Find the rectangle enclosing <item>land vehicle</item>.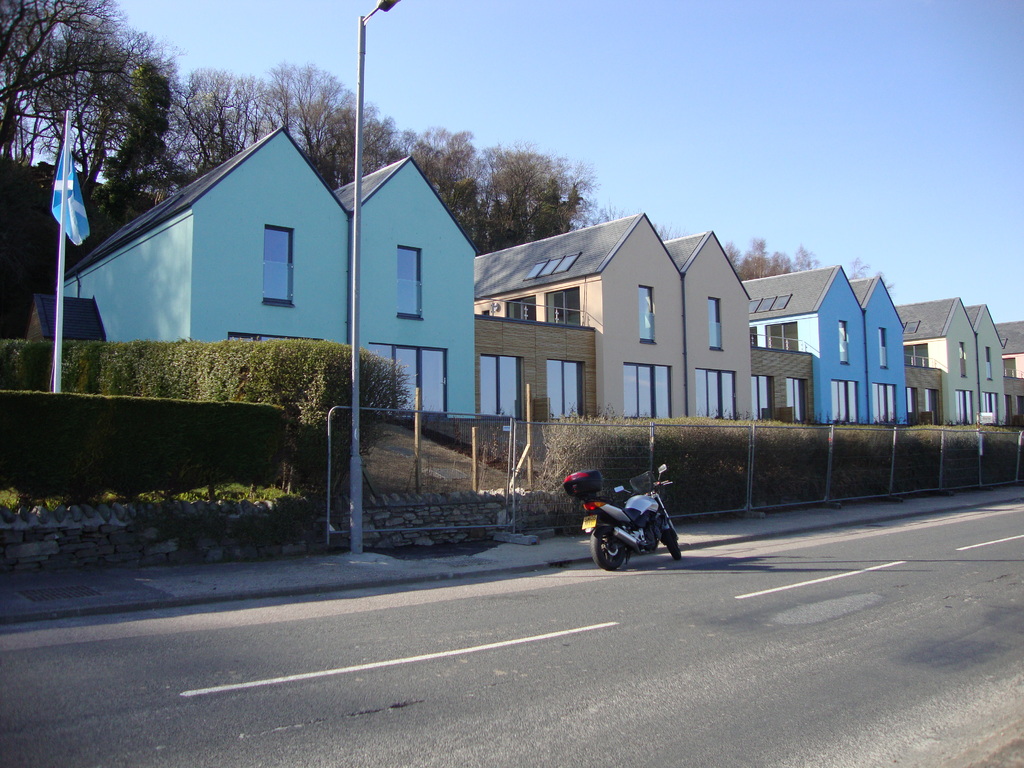
<region>557, 478, 681, 587</region>.
